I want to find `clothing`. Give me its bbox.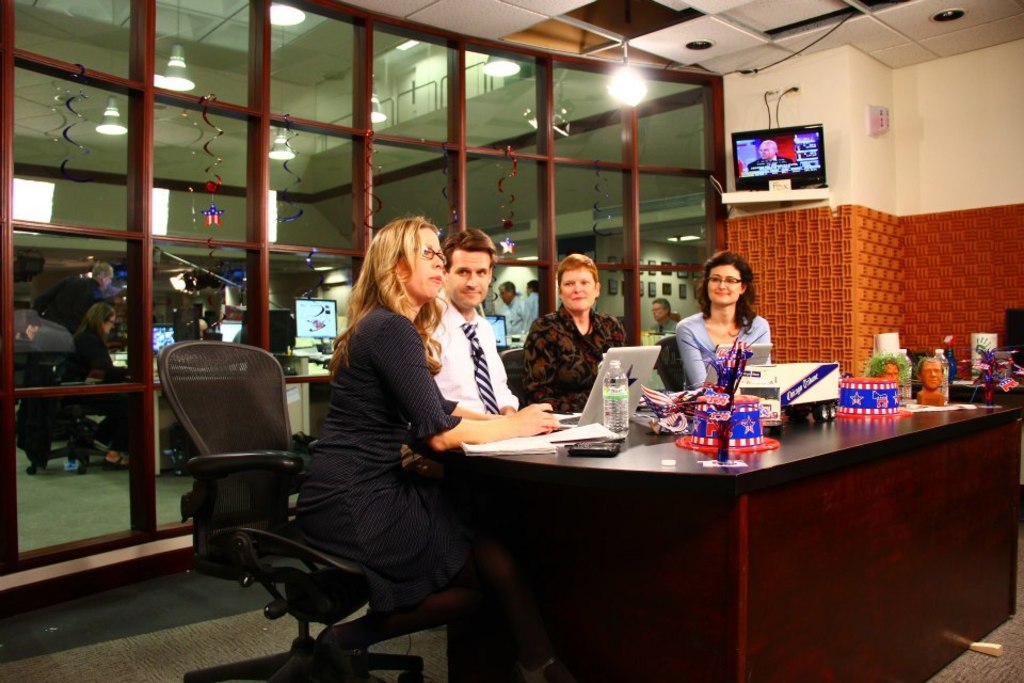
{"left": 674, "top": 303, "right": 771, "bottom": 395}.
